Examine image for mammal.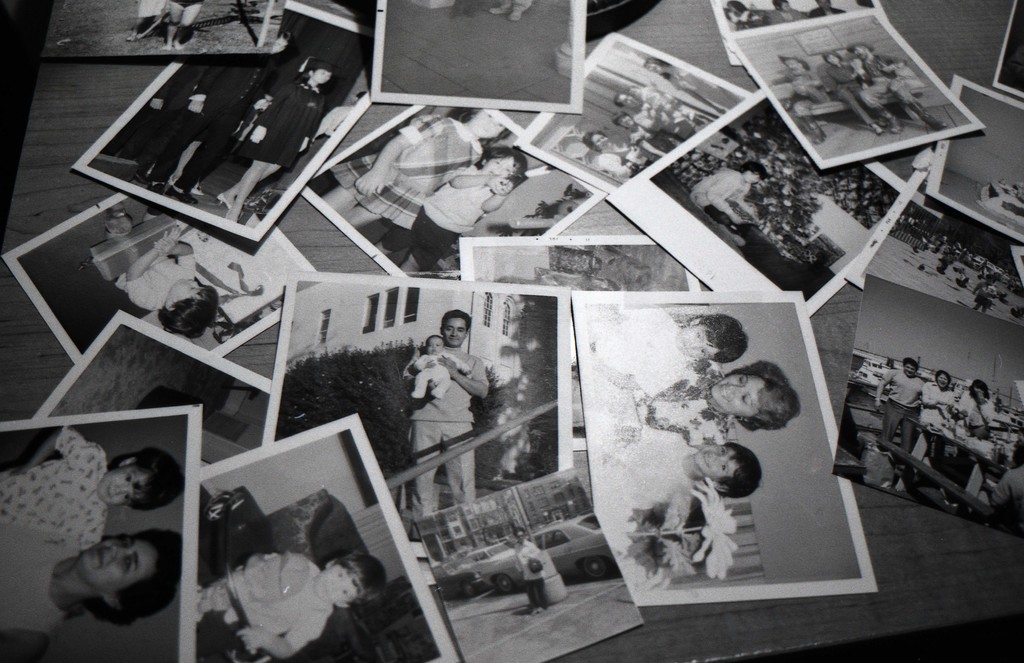
Examination result: select_region(166, 0, 205, 49).
